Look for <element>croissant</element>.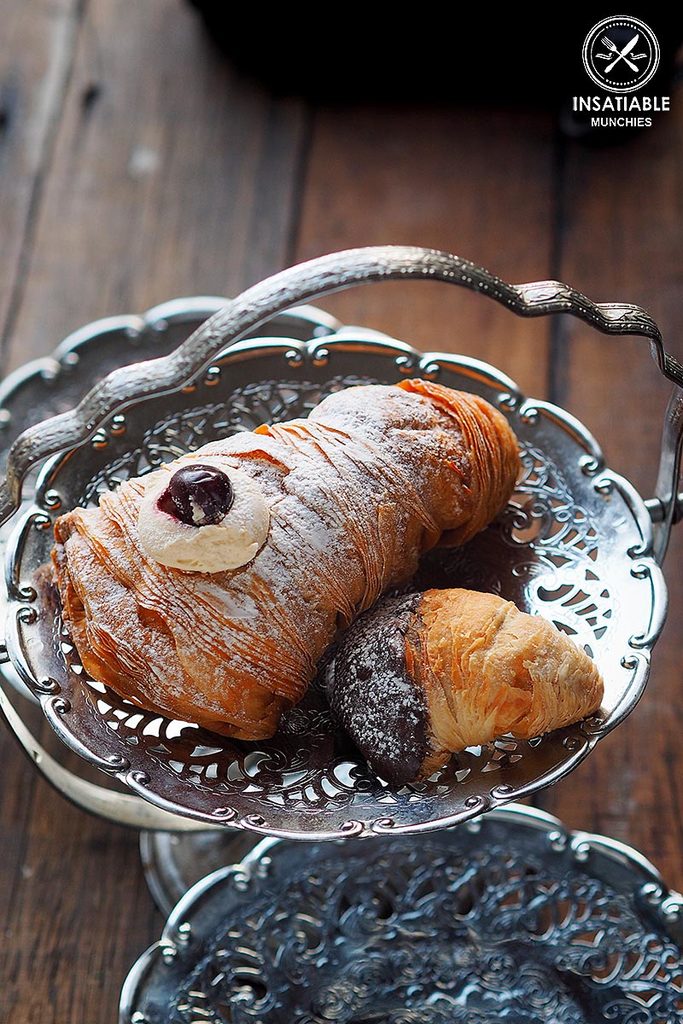
Found: crop(24, 355, 515, 744).
